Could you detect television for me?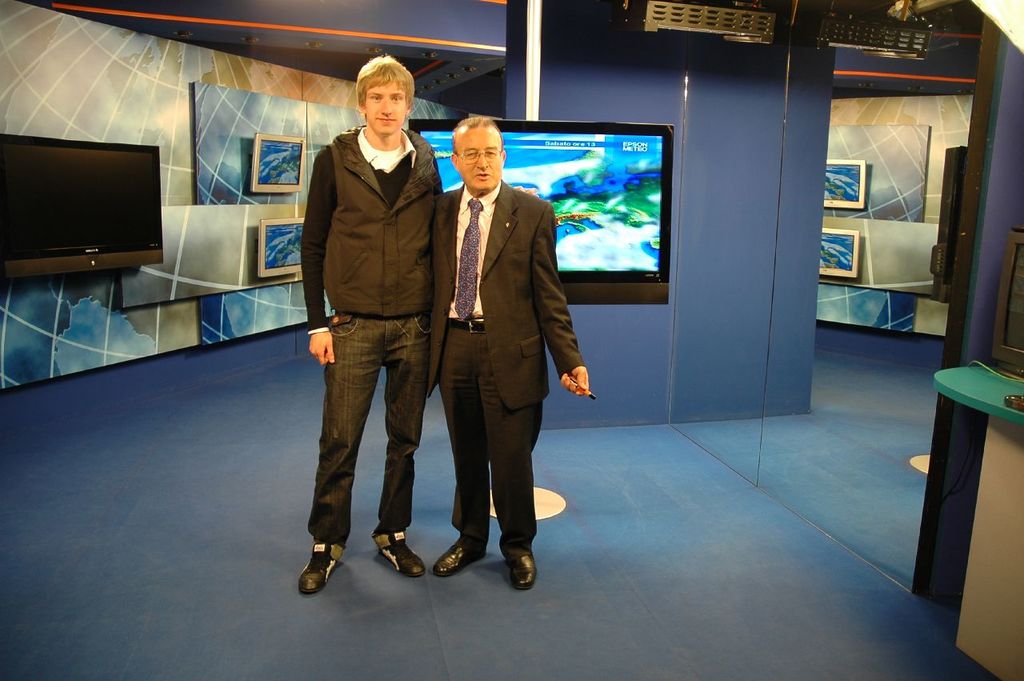
Detection result: {"x1": 994, "y1": 230, "x2": 1023, "y2": 409}.
